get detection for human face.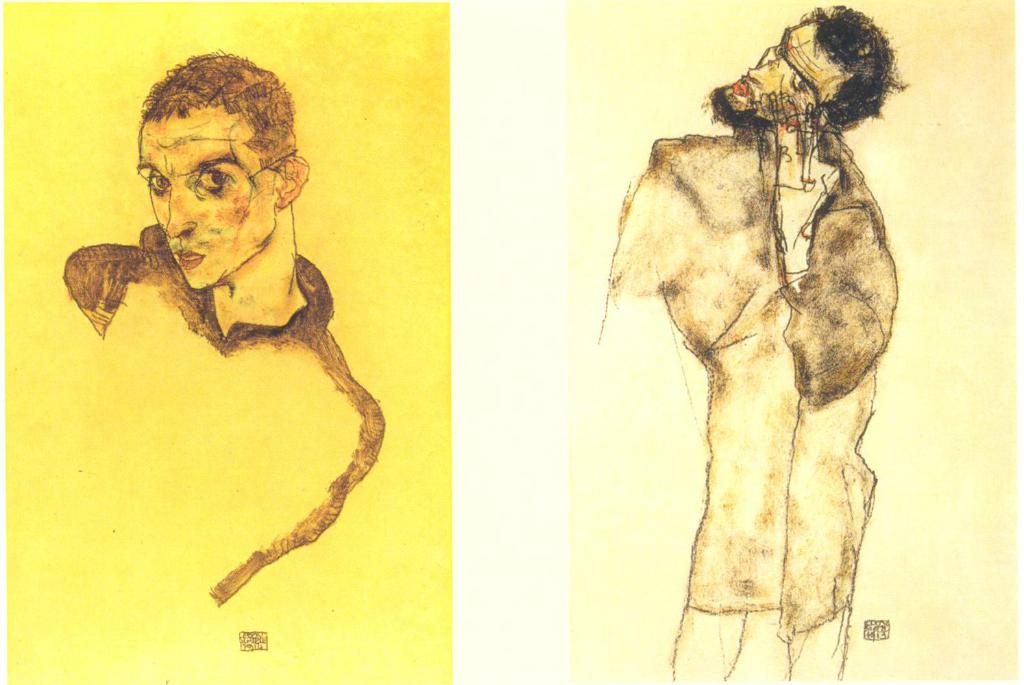
Detection: bbox=[136, 106, 270, 291].
